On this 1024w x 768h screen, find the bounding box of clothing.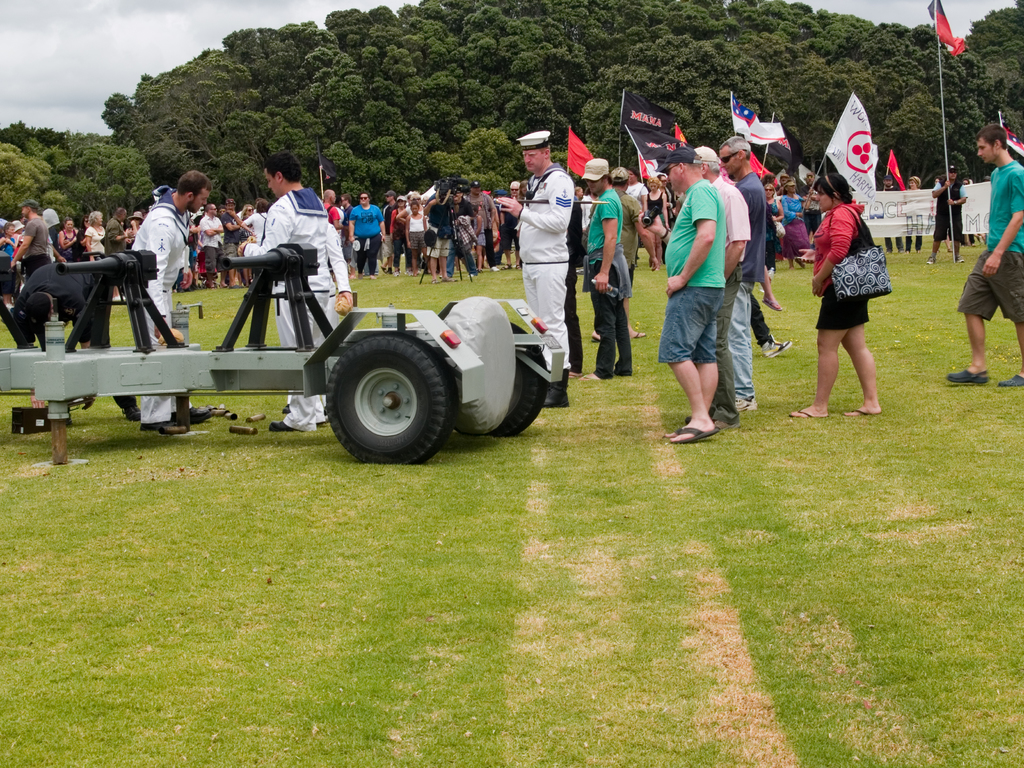
Bounding box: crop(775, 189, 812, 262).
